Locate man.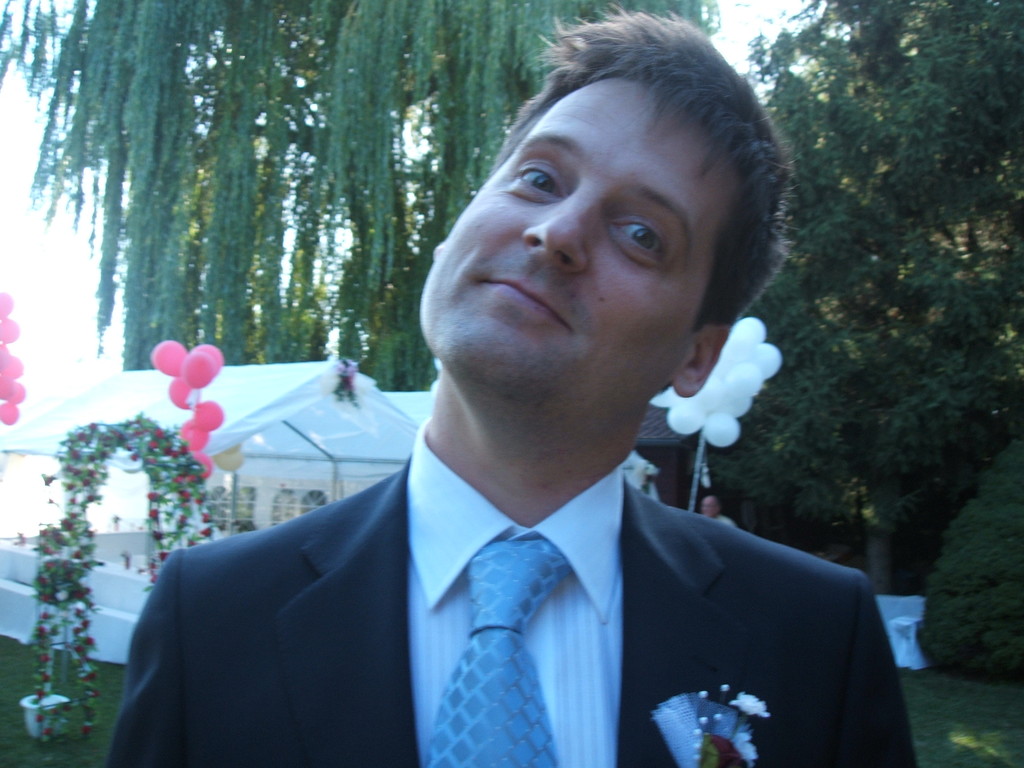
Bounding box: 124/63/896/765.
